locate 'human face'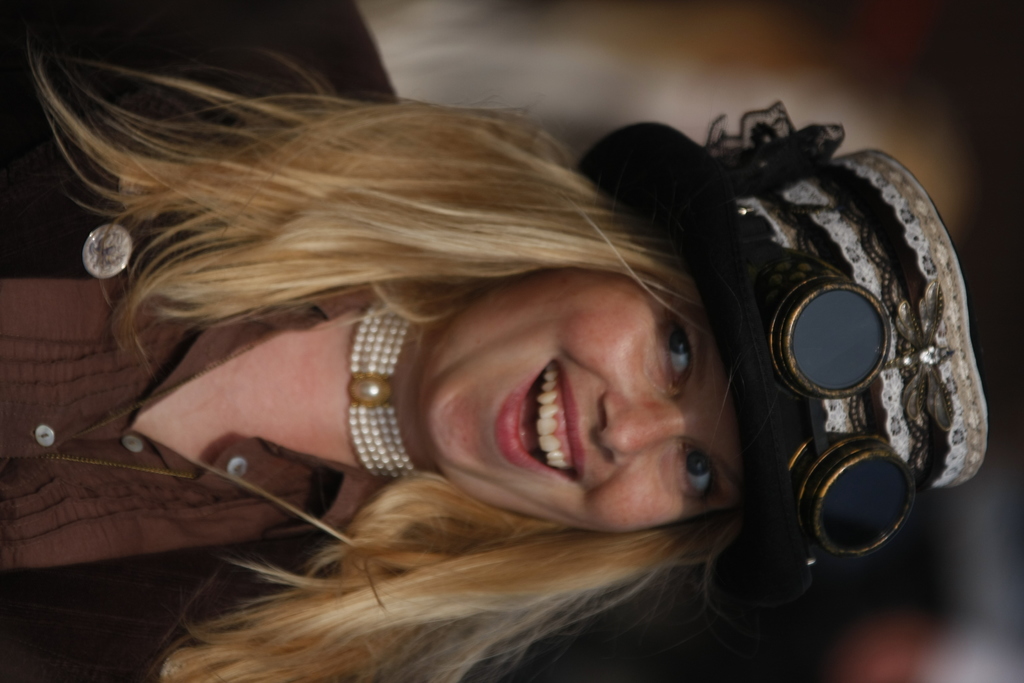
<box>419,260,722,531</box>
